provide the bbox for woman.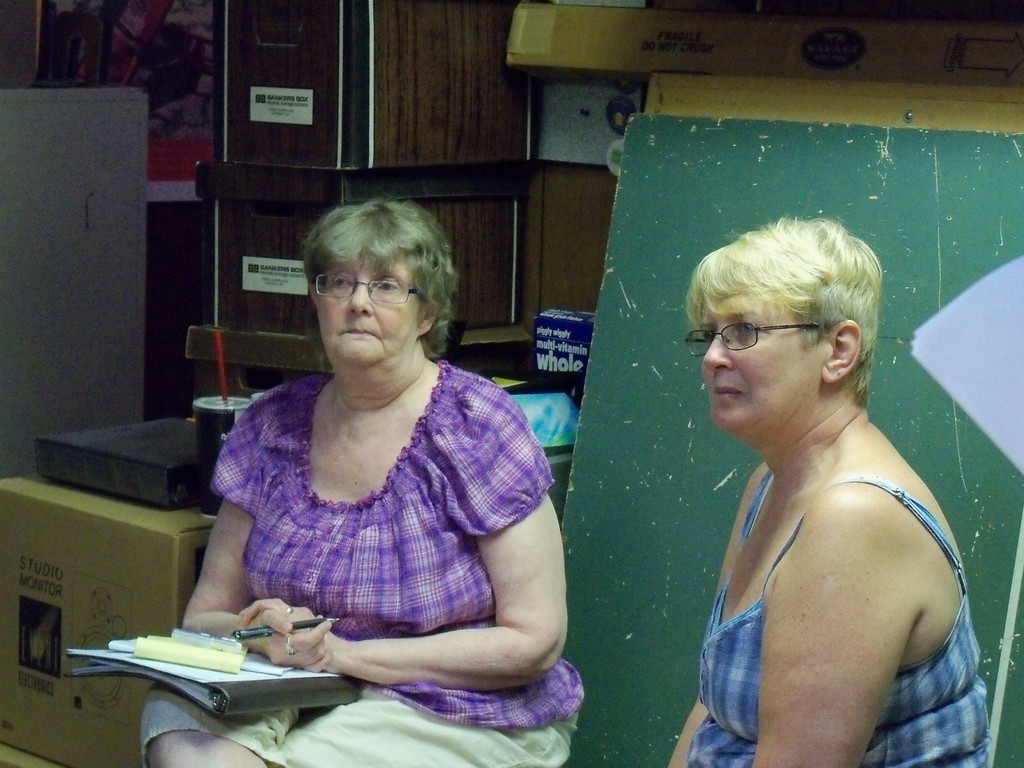
box=[665, 221, 986, 767].
